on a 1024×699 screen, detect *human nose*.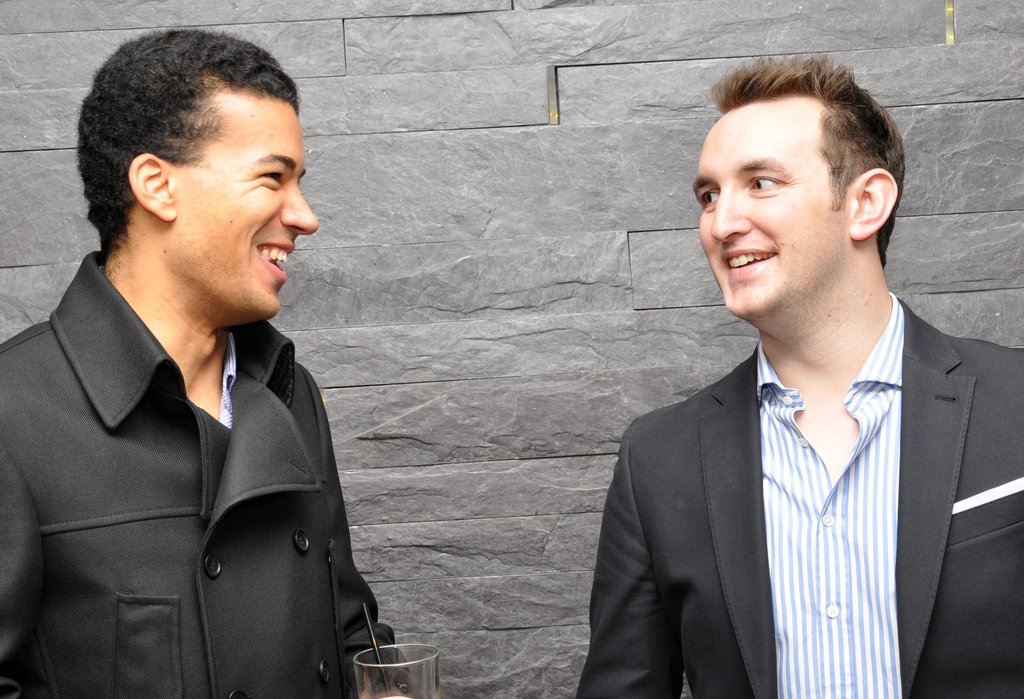
[x1=712, y1=176, x2=751, y2=245].
